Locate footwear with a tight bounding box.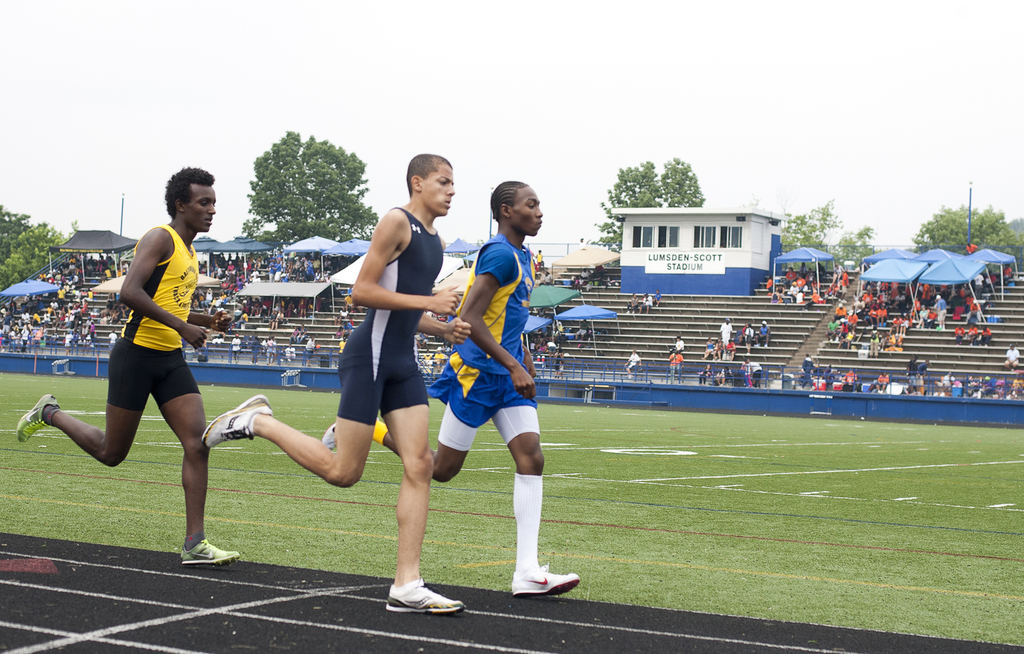
pyautogui.locateOnScreen(194, 387, 274, 452).
